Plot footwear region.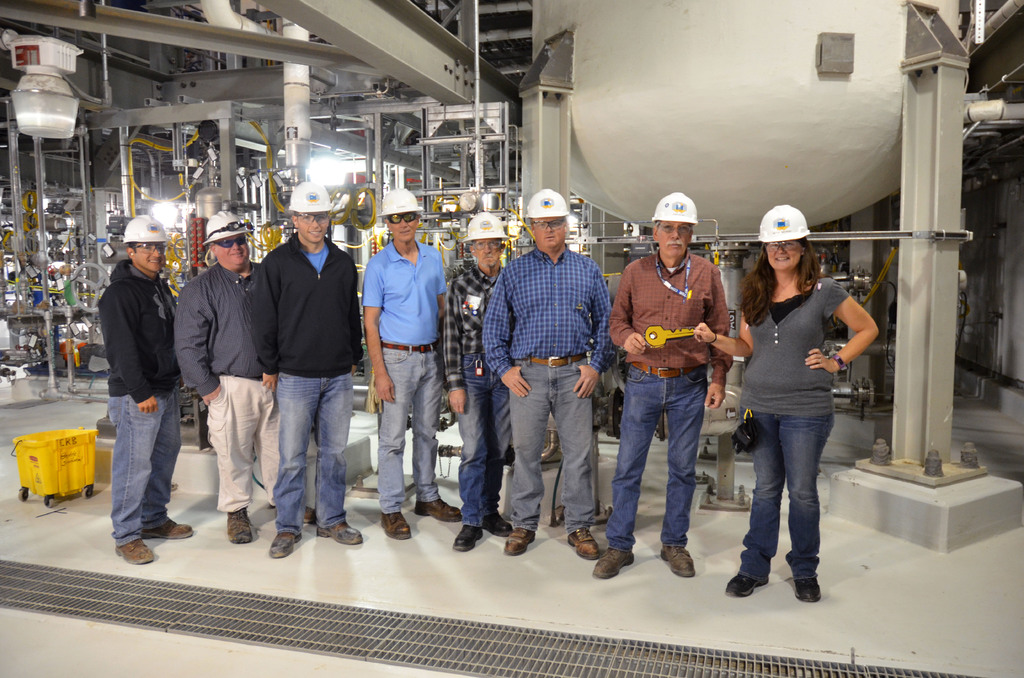
Plotted at bbox=(114, 539, 154, 565).
